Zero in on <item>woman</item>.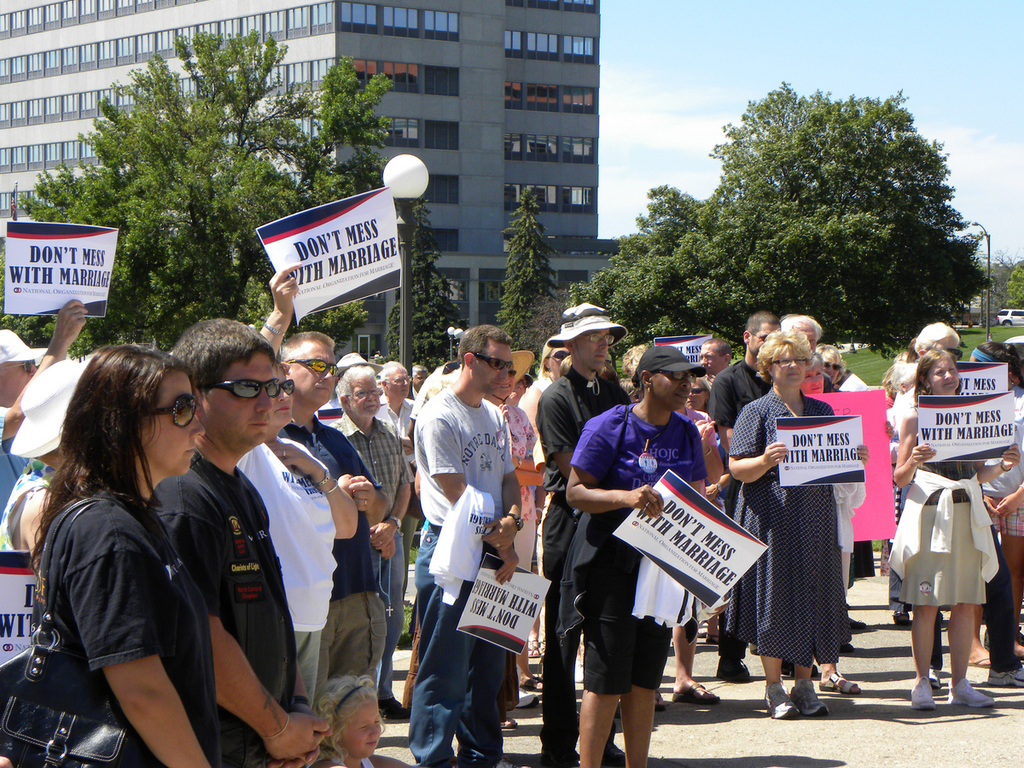
Zeroed in: box(726, 329, 873, 709).
